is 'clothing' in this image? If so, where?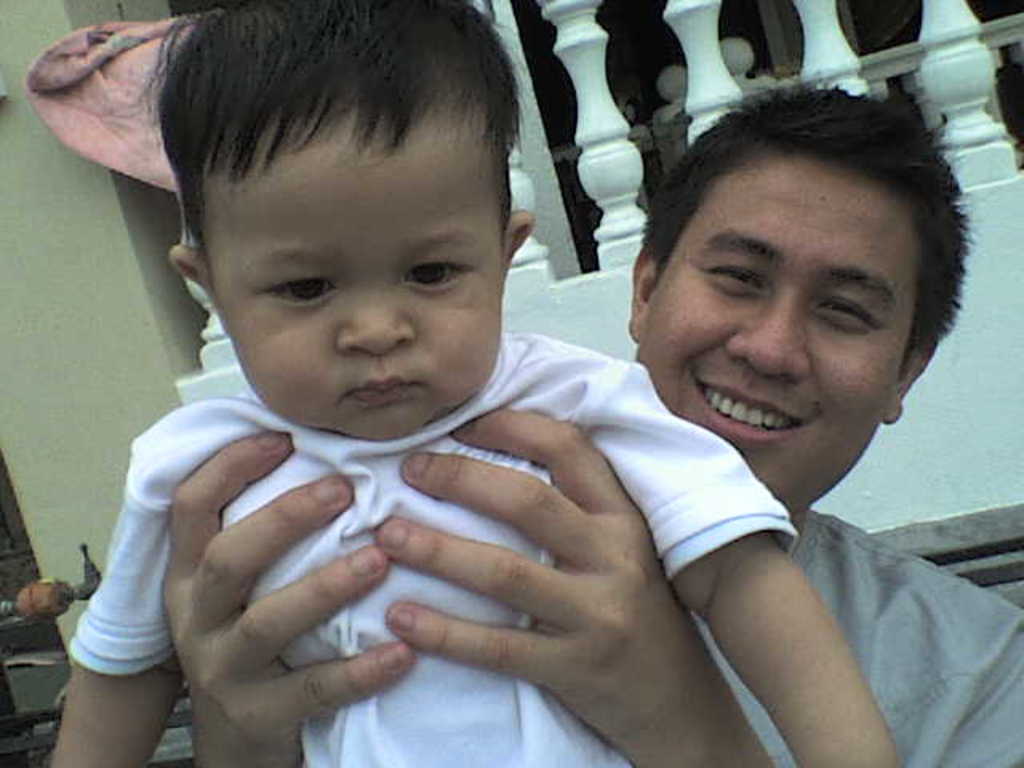
Yes, at <box>688,499,1022,766</box>.
